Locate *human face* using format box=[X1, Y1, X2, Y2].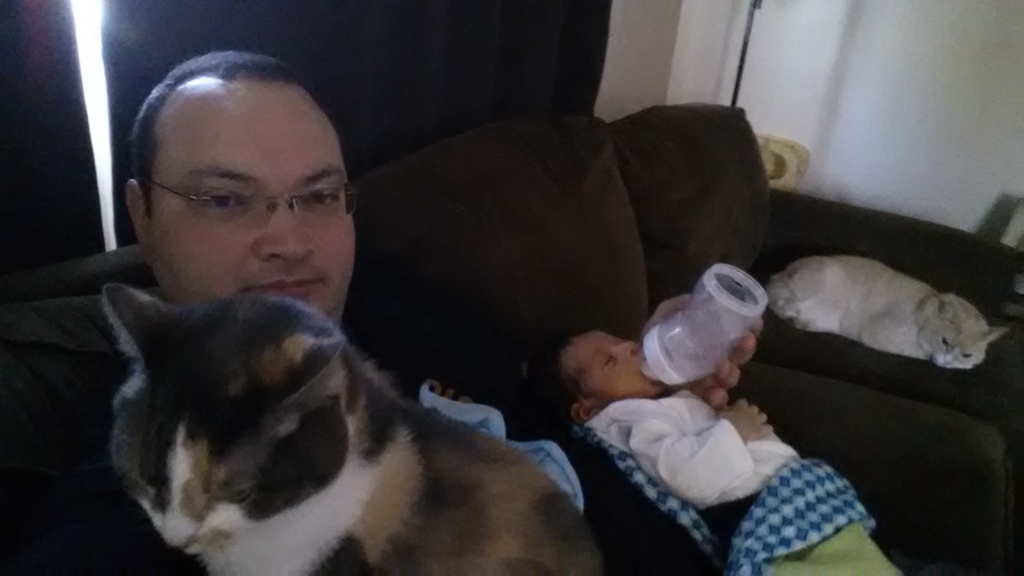
box=[146, 88, 351, 319].
